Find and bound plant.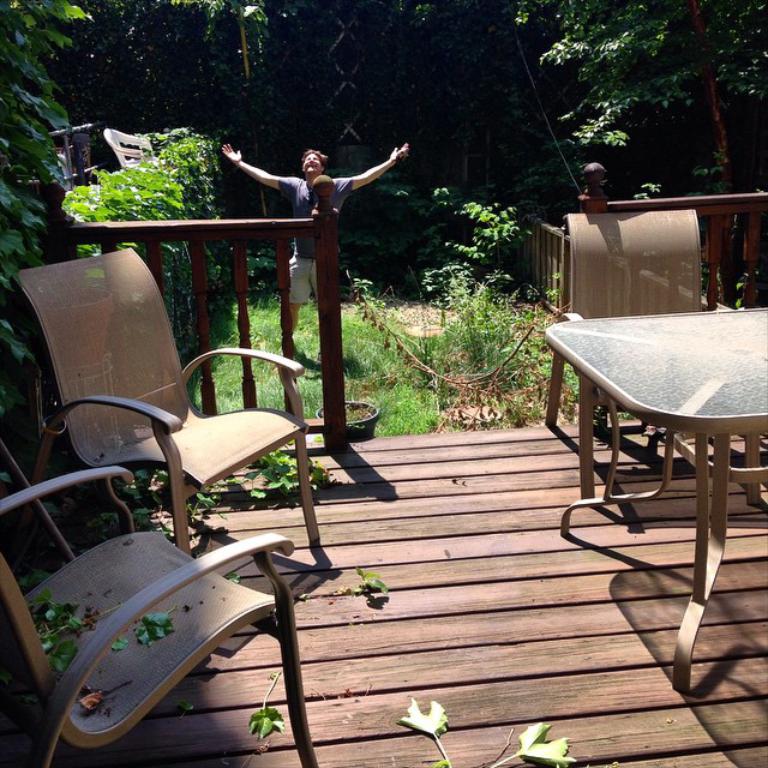
Bound: [x1=215, y1=449, x2=322, y2=500].
